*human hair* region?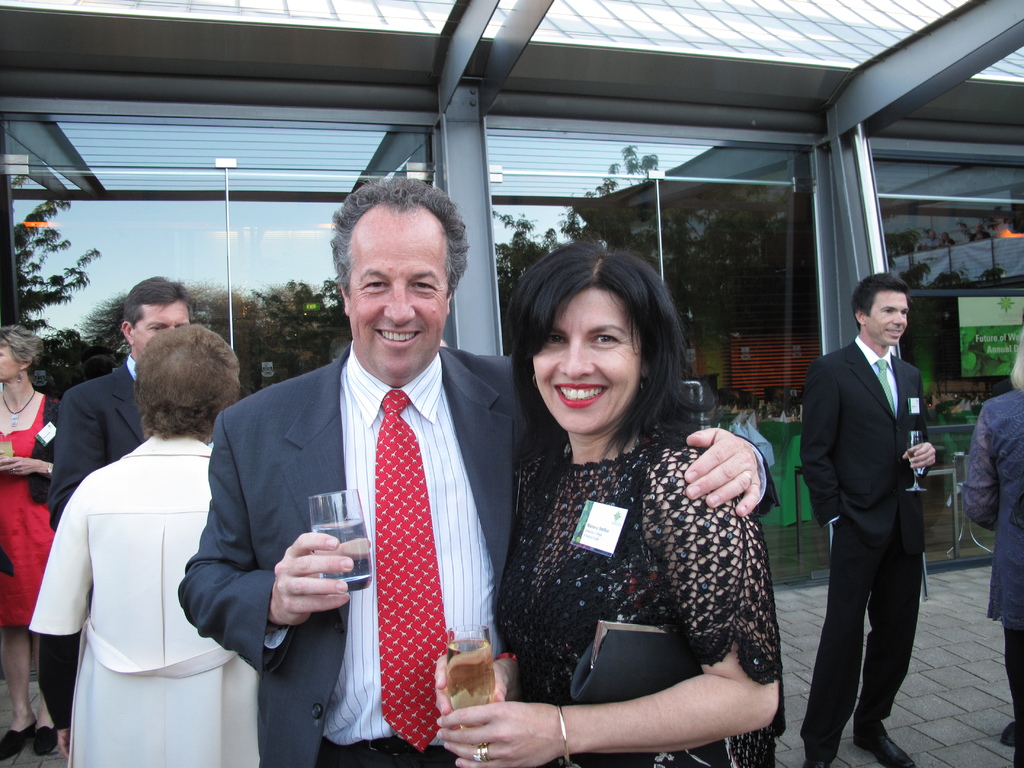
524 232 678 463
